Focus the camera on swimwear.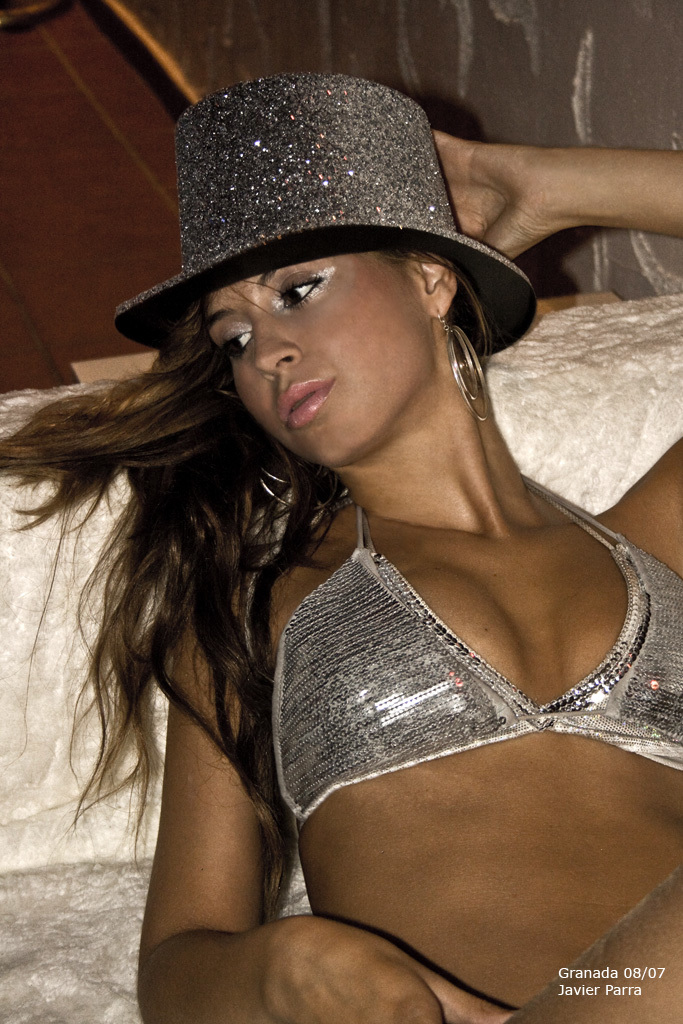
Focus region: [x1=274, y1=496, x2=682, y2=823].
